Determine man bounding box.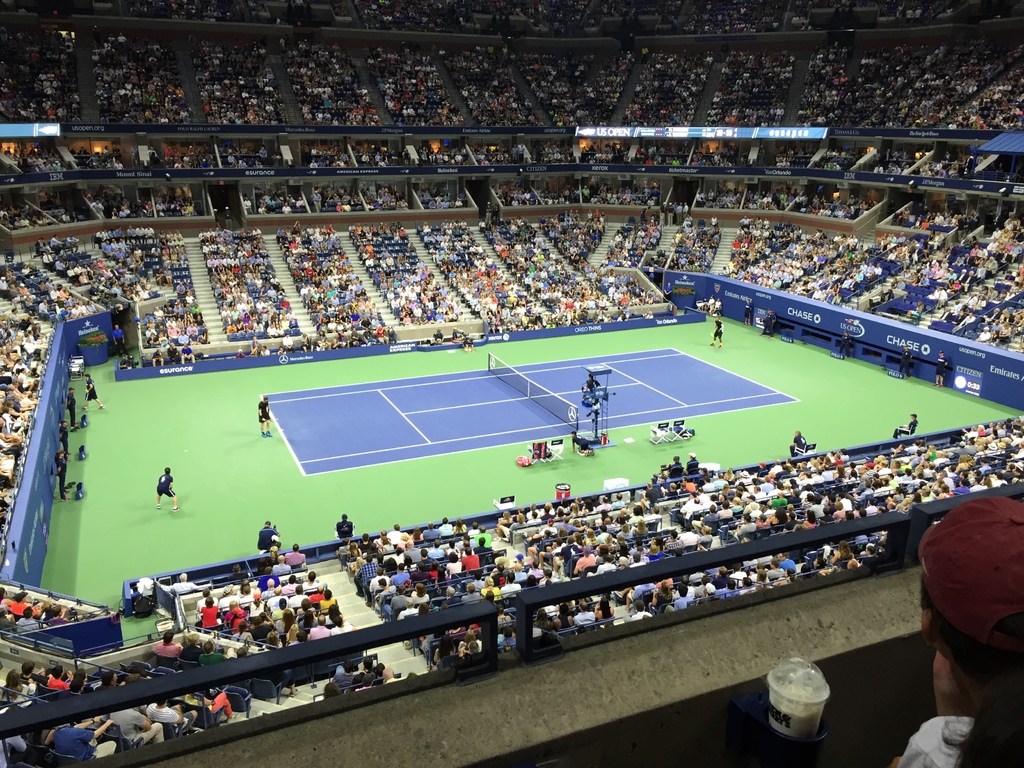
Determined: left=259, top=518, right=282, bottom=552.
